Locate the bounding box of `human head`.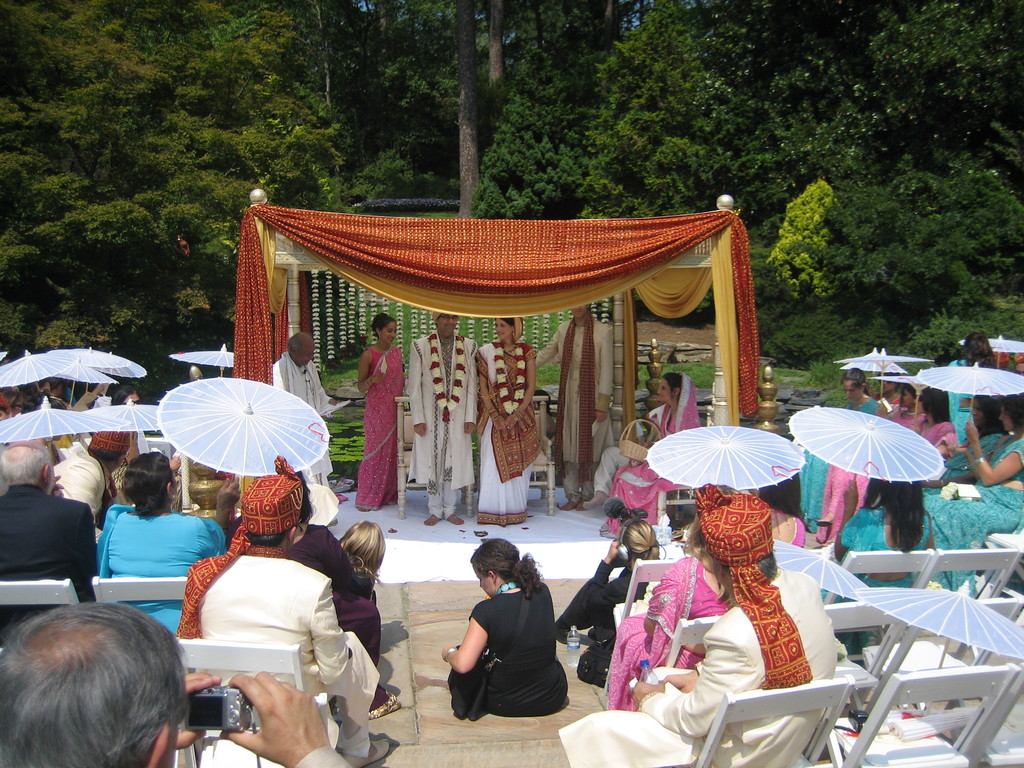
Bounding box: 305,481,314,521.
